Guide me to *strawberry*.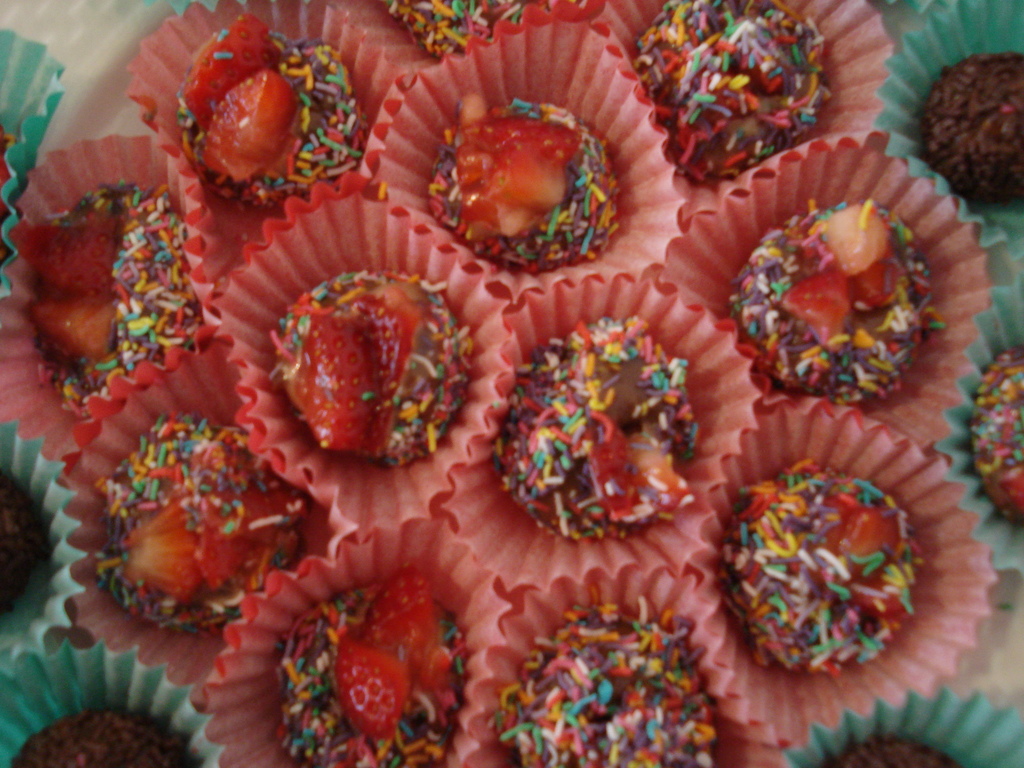
Guidance: [x1=361, y1=563, x2=456, y2=687].
